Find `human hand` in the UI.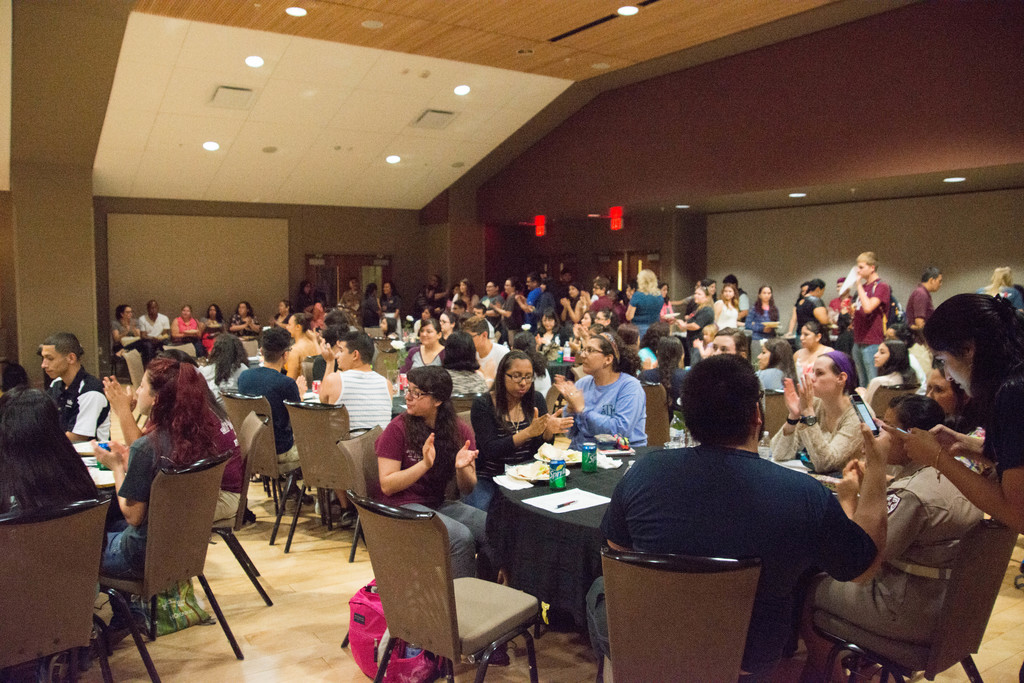
UI element at x1=549 y1=371 x2=572 y2=399.
